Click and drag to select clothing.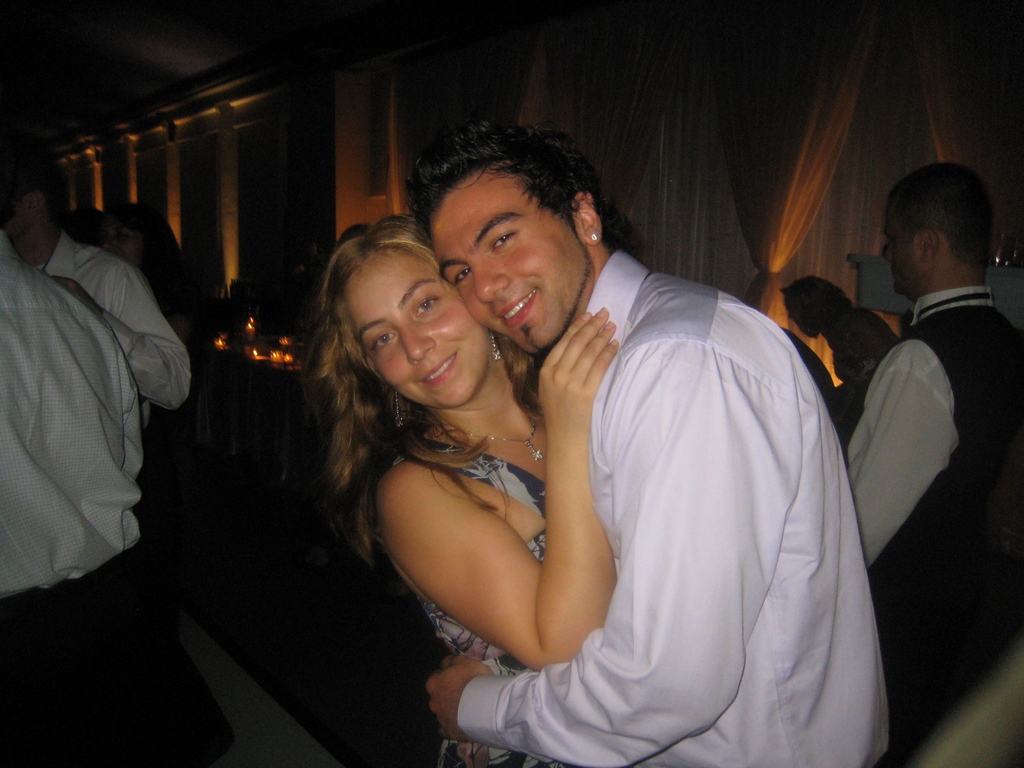
Selection: select_region(458, 246, 895, 766).
